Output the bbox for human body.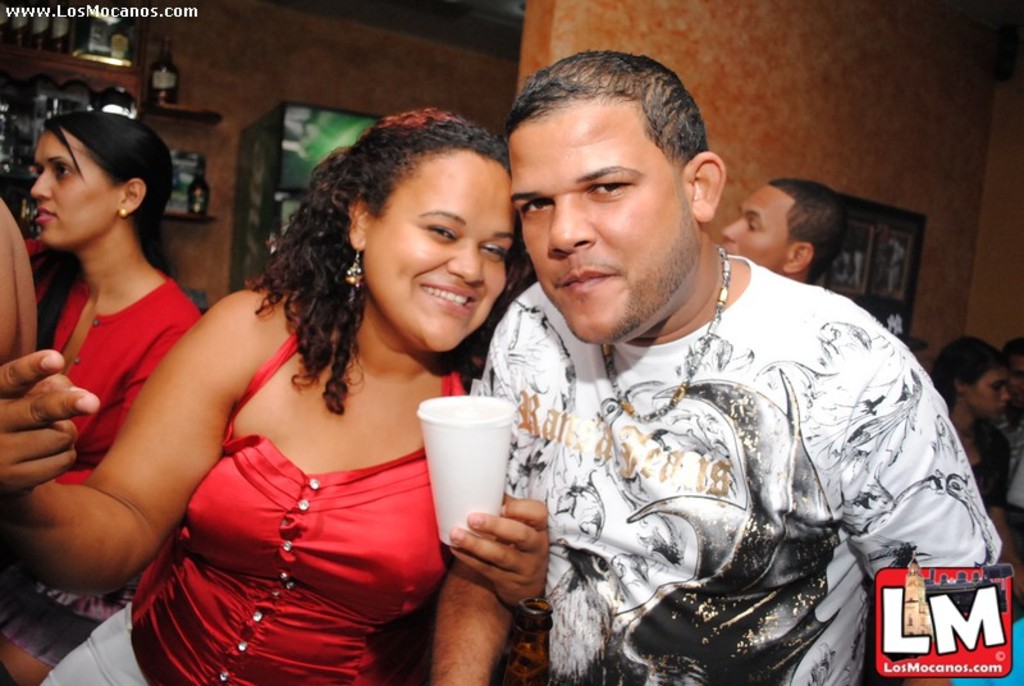
bbox(923, 330, 1012, 498).
